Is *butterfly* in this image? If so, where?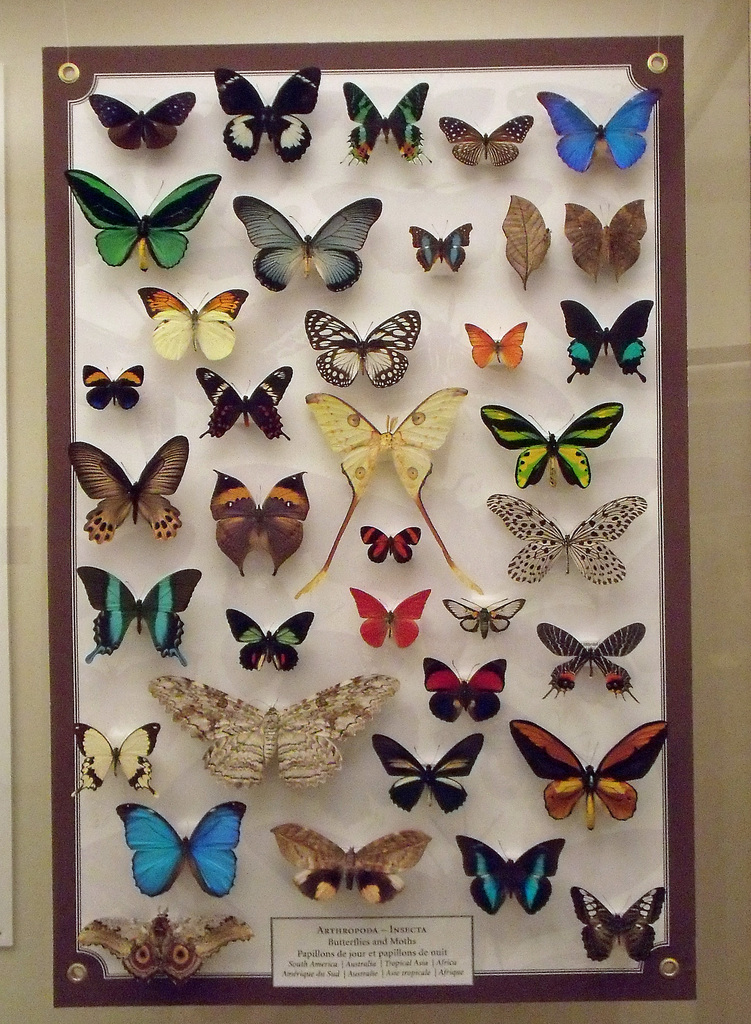
Yes, at 345, 76, 433, 167.
